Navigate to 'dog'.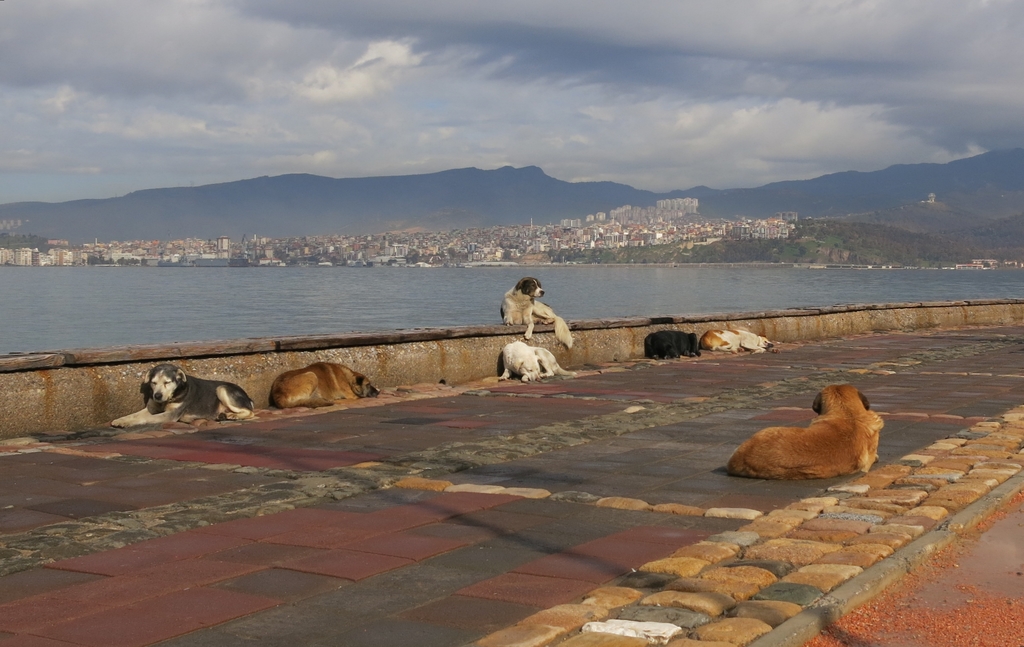
Navigation target: 503,276,576,347.
